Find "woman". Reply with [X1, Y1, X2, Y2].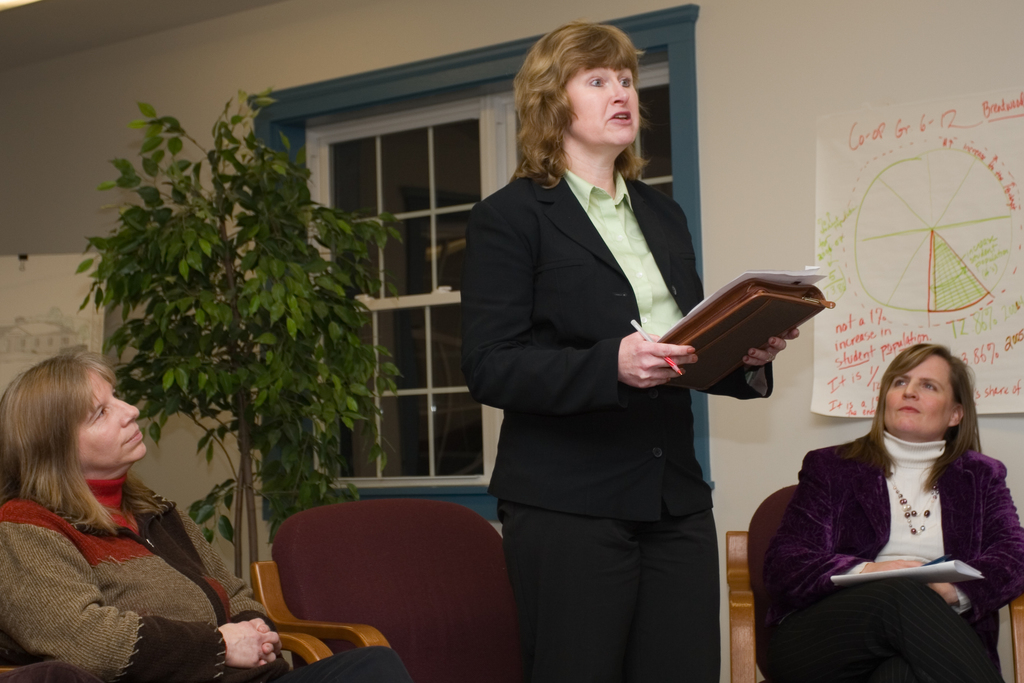
[751, 341, 1023, 682].
